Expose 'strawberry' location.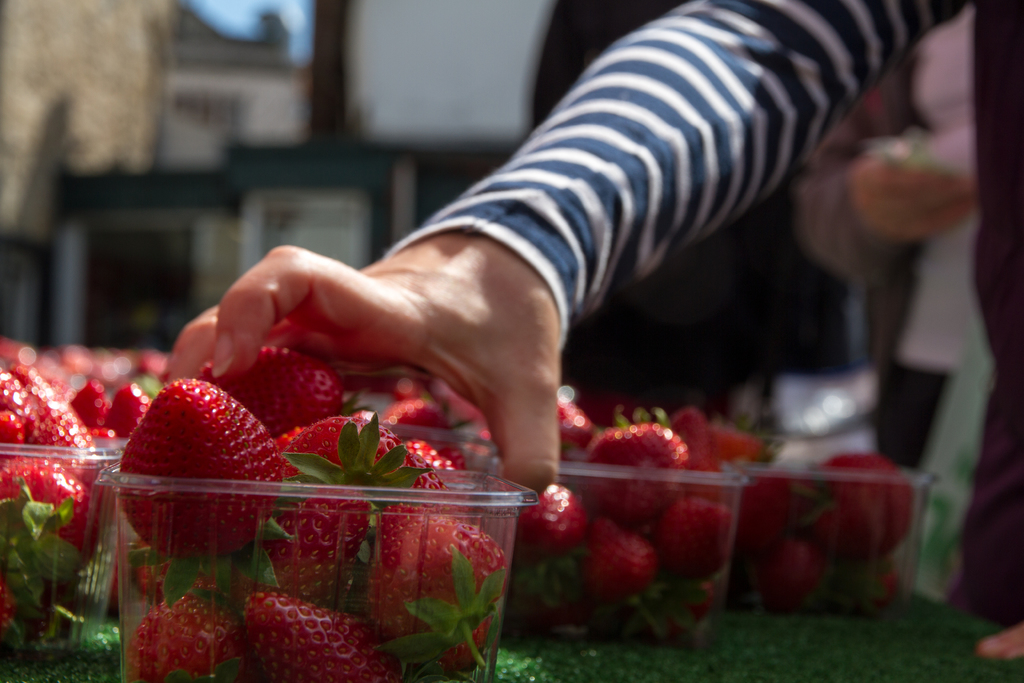
Exposed at box(4, 363, 104, 491).
